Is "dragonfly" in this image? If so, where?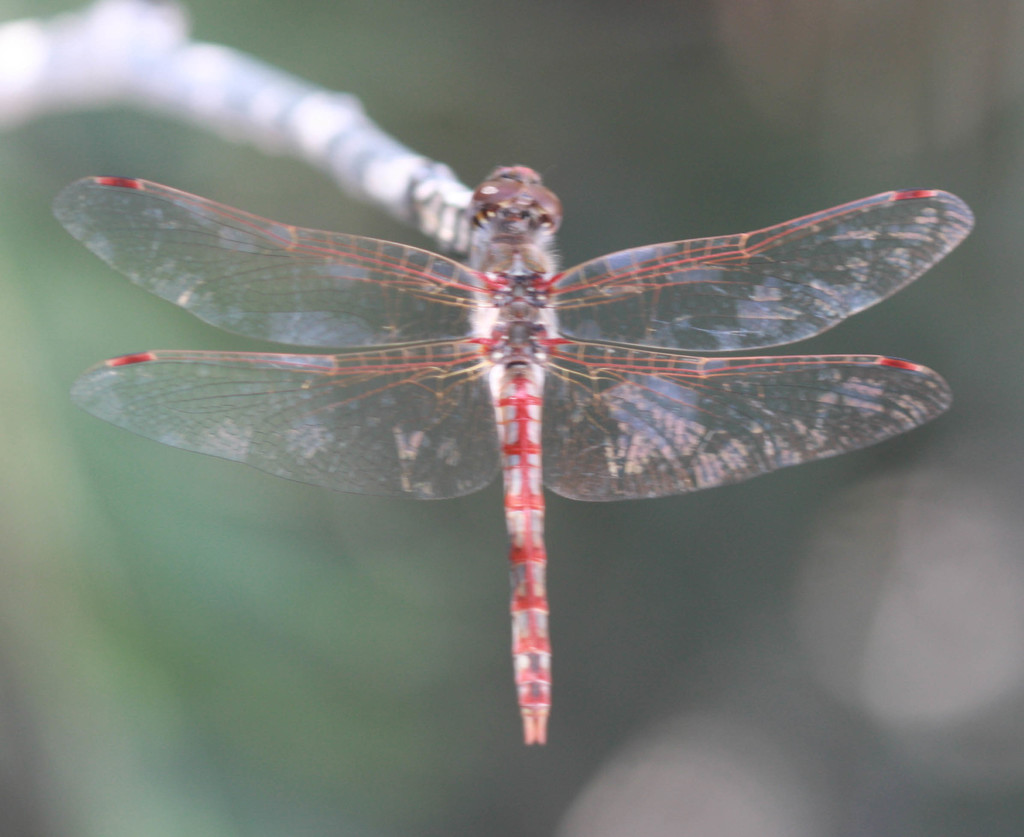
Yes, at <box>48,159,976,742</box>.
